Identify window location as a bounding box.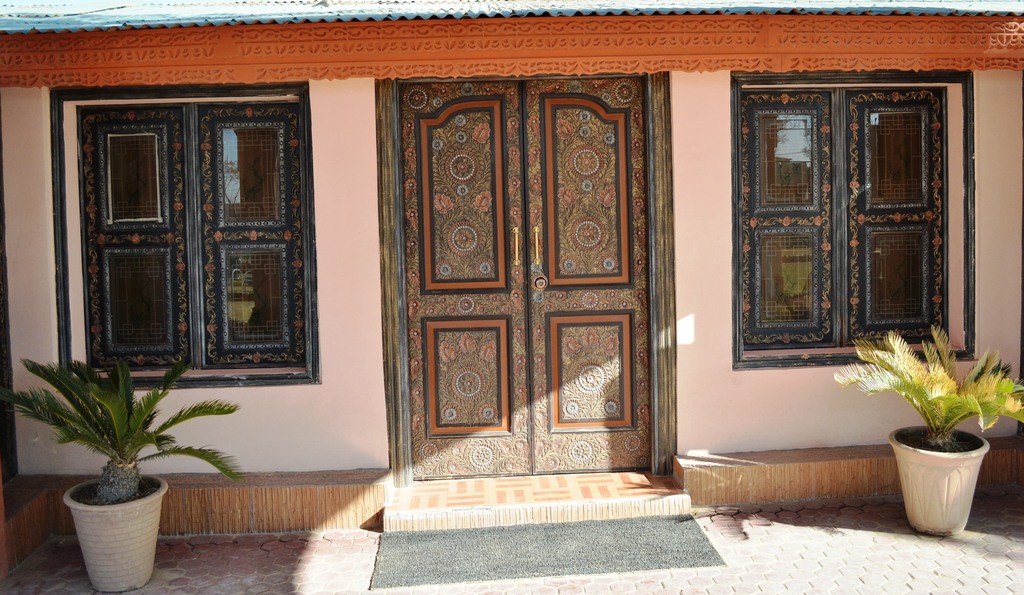
bbox=(68, 82, 309, 395).
